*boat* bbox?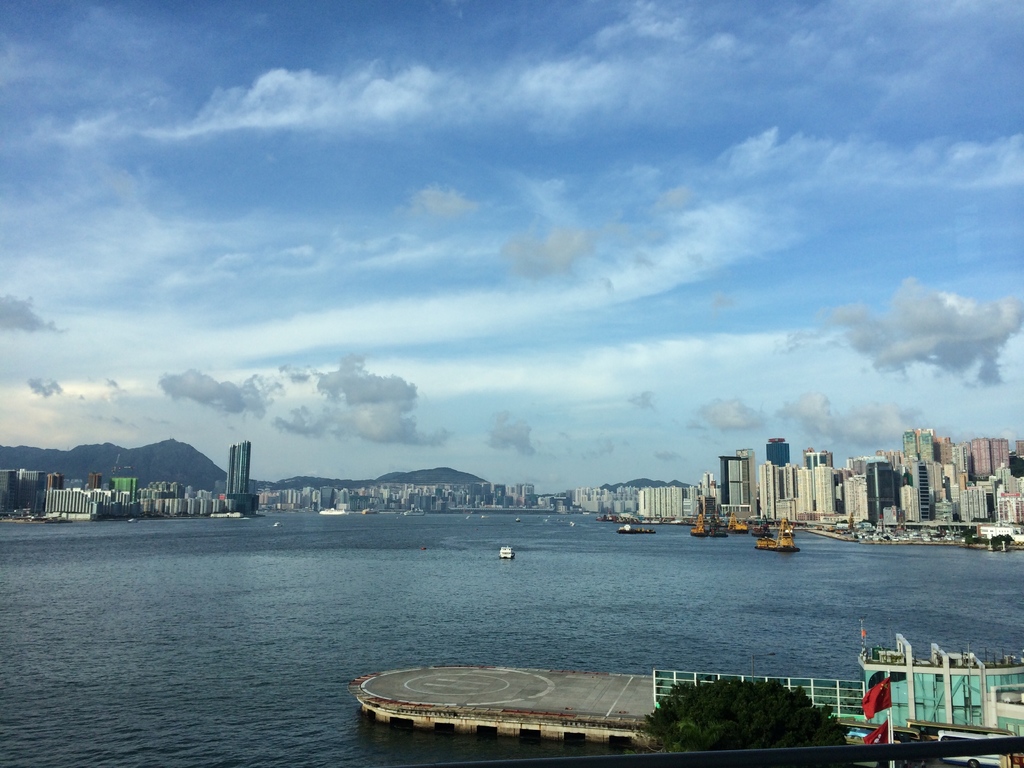
x1=271 y1=518 x2=284 y2=529
